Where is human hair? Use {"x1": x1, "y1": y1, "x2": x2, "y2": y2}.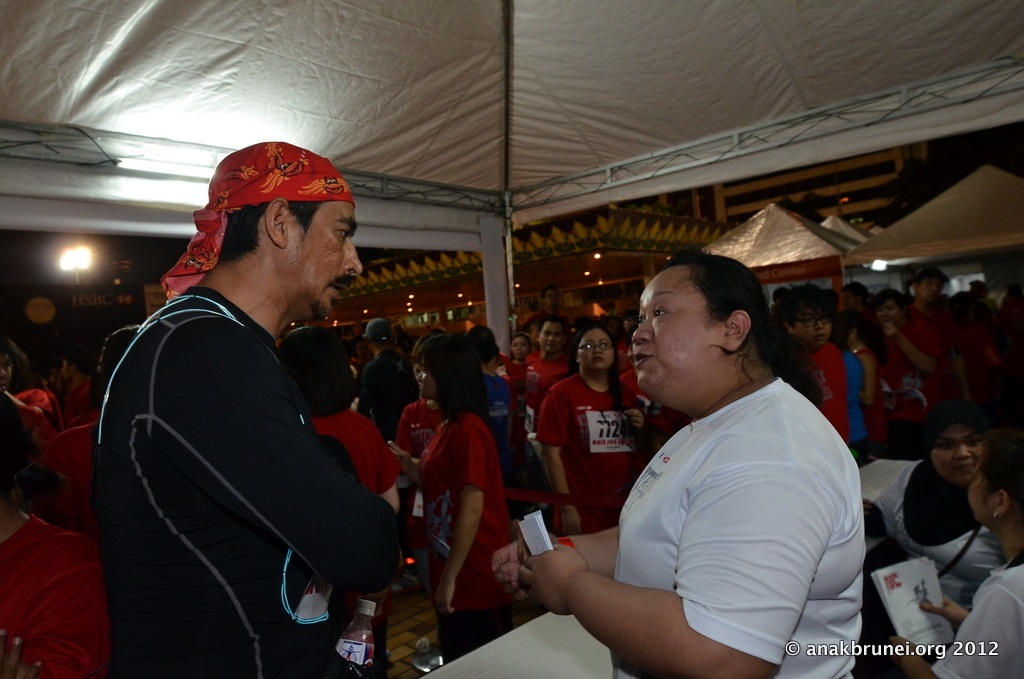
{"x1": 779, "y1": 286, "x2": 829, "y2": 320}.
